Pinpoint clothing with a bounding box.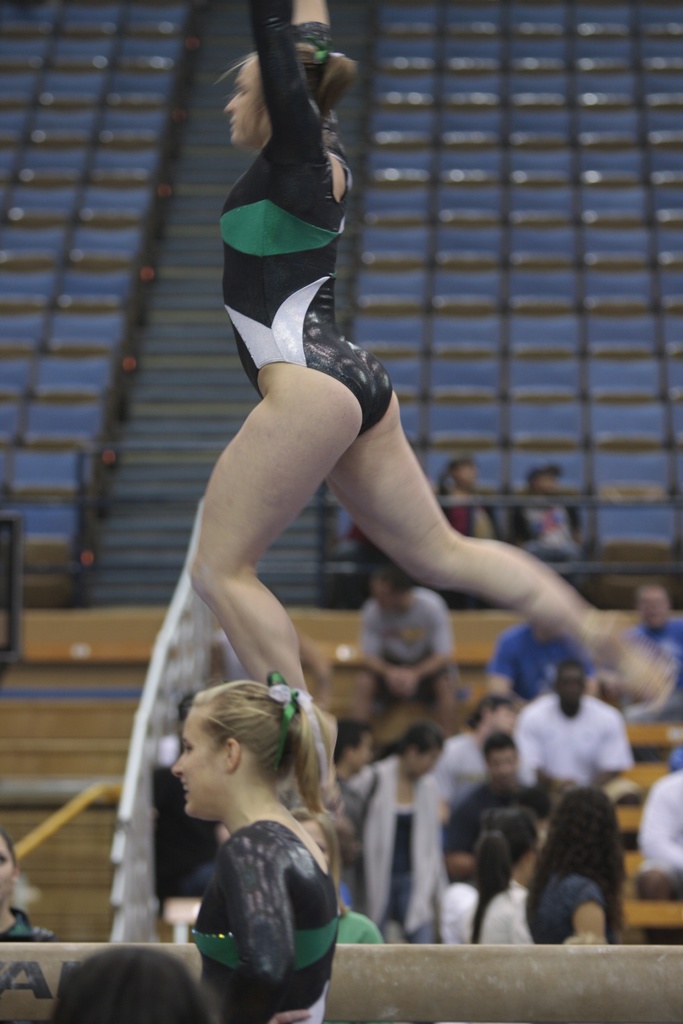
[216,8,396,438].
